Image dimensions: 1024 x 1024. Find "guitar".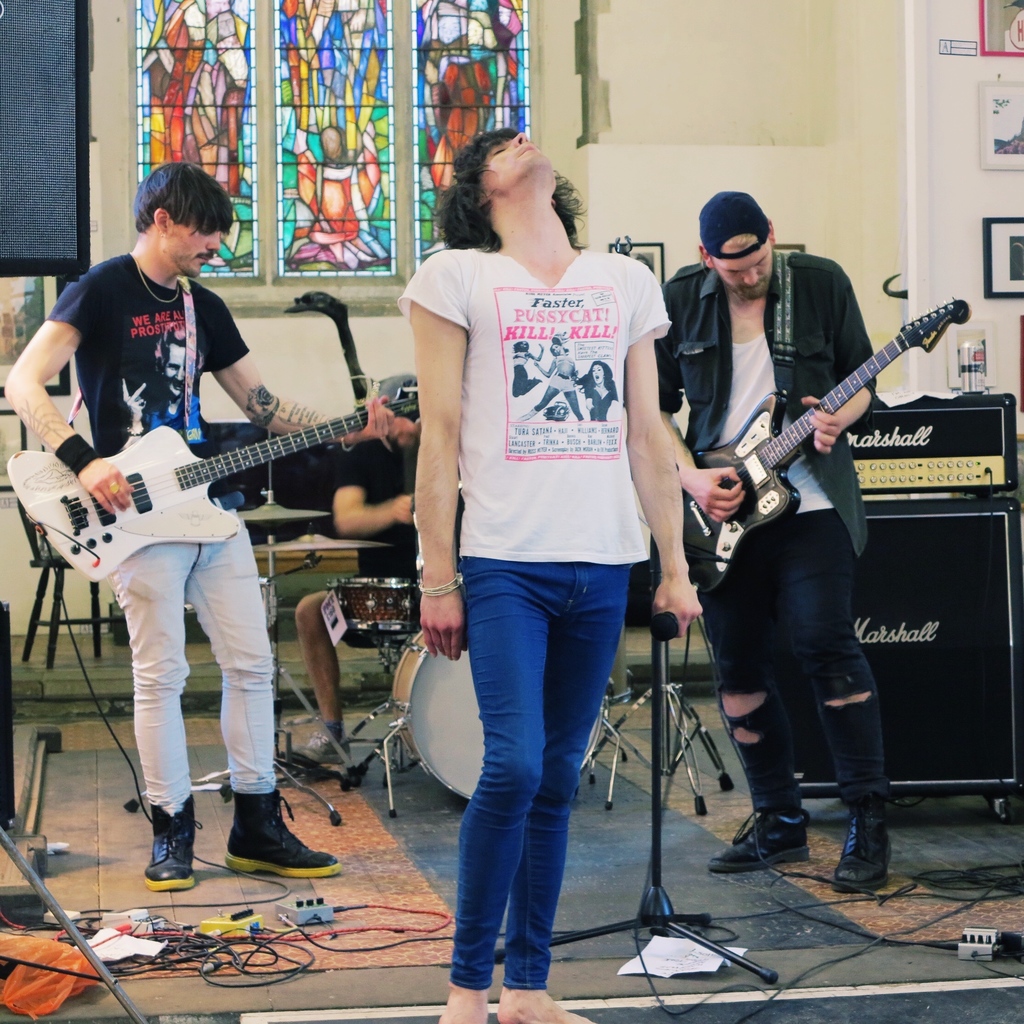
[x1=5, y1=397, x2=420, y2=584].
